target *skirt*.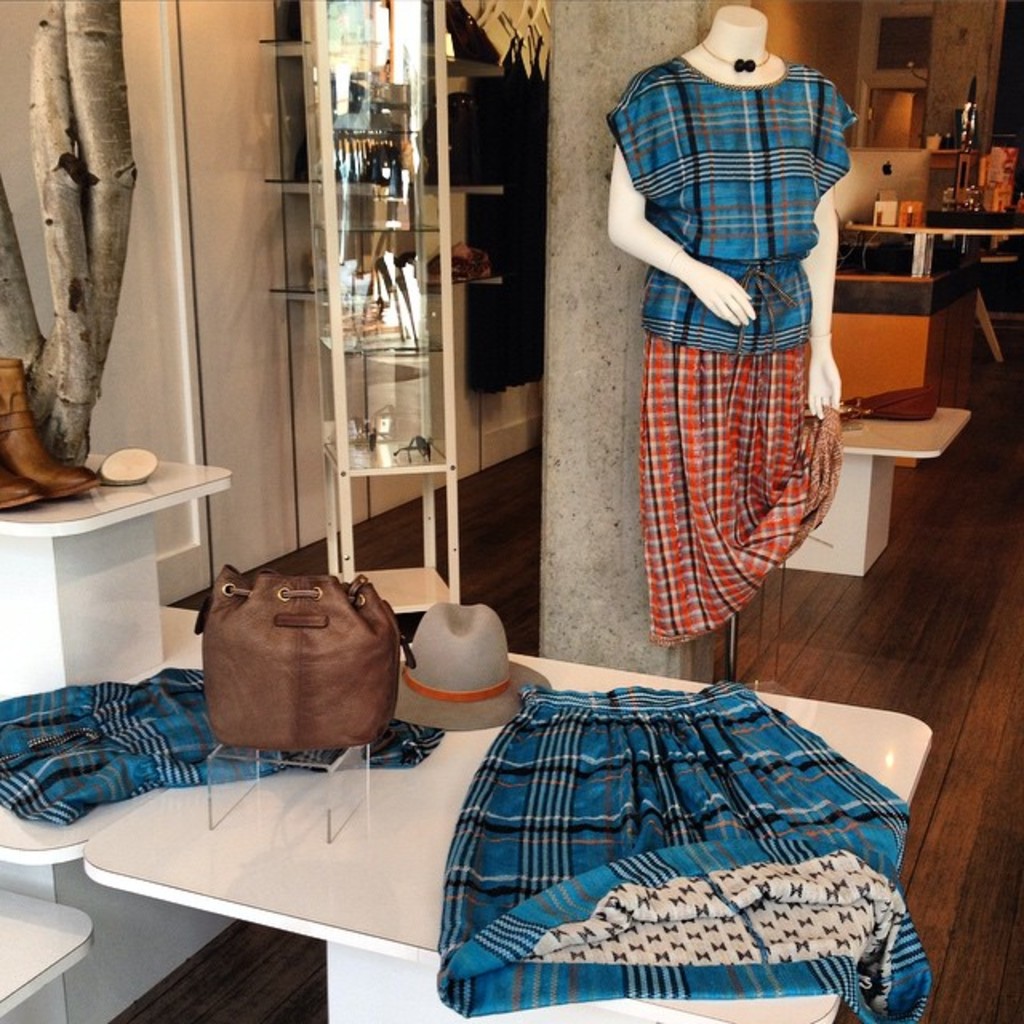
Target region: 438:680:938:1022.
